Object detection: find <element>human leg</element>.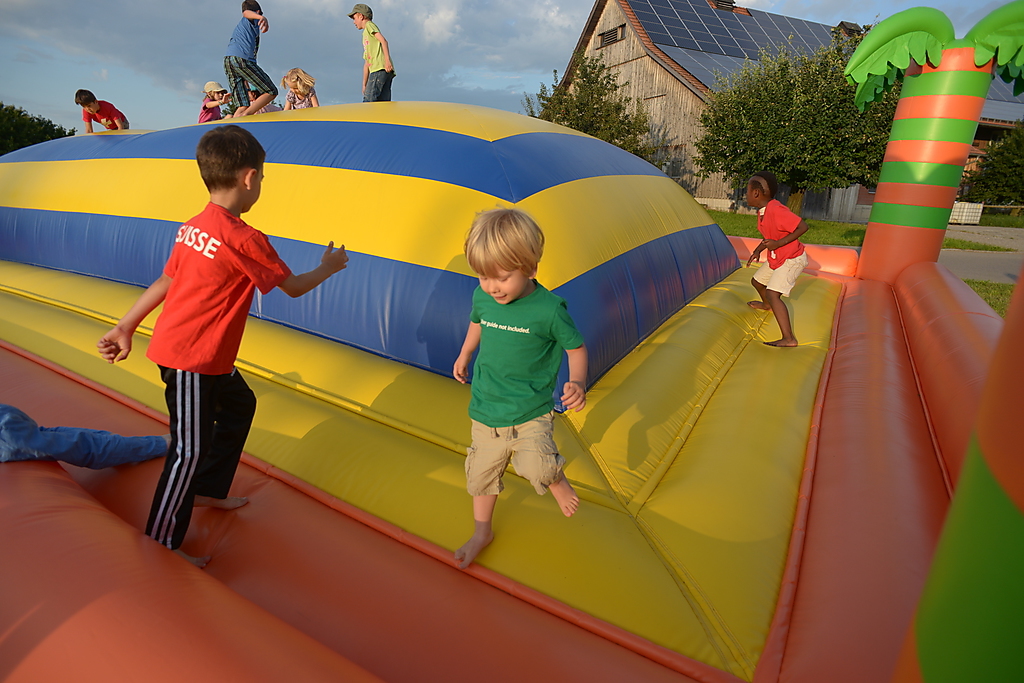
[748, 251, 771, 310].
